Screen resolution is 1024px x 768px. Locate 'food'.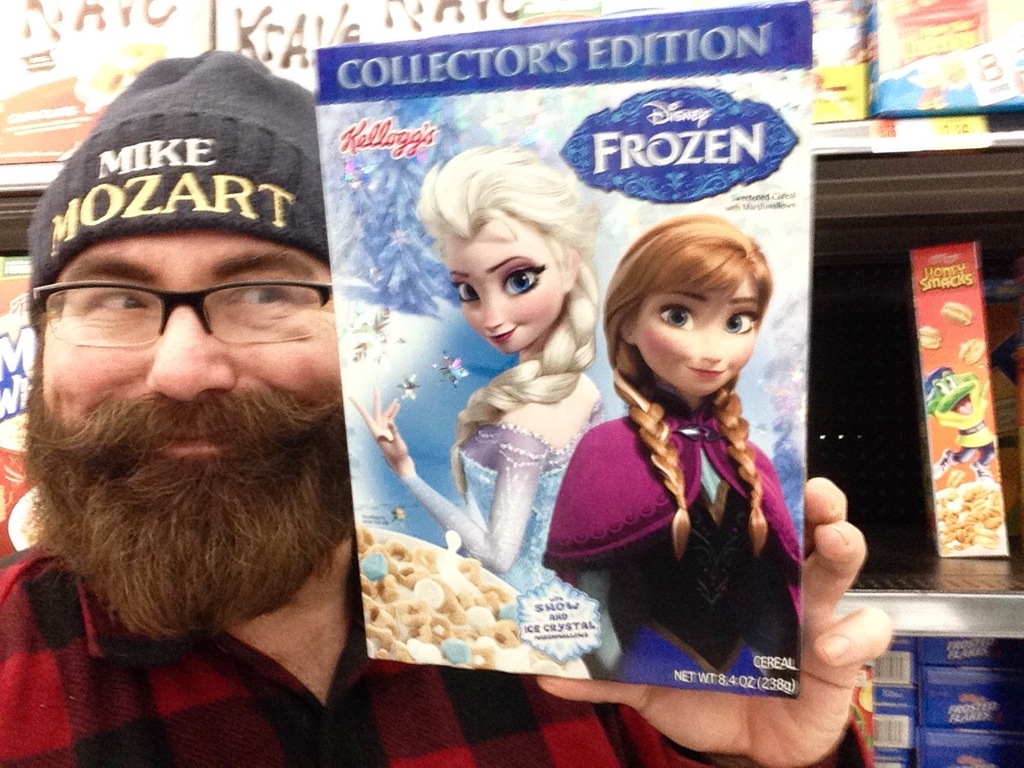
Rect(958, 337, 986, 366).
